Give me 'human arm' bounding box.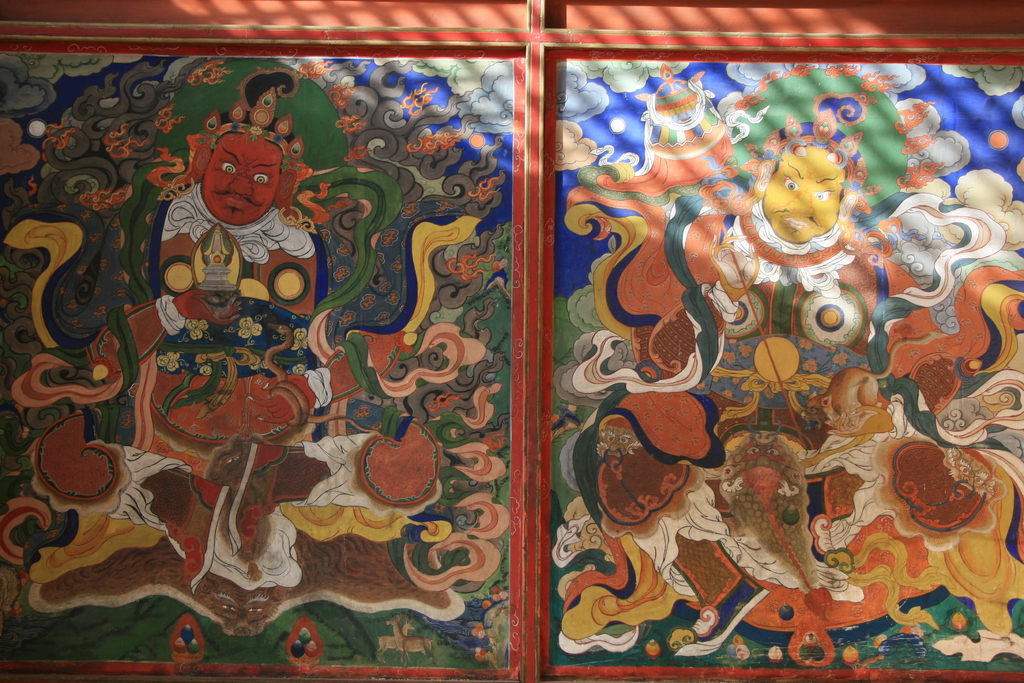
701,226,765,327.
